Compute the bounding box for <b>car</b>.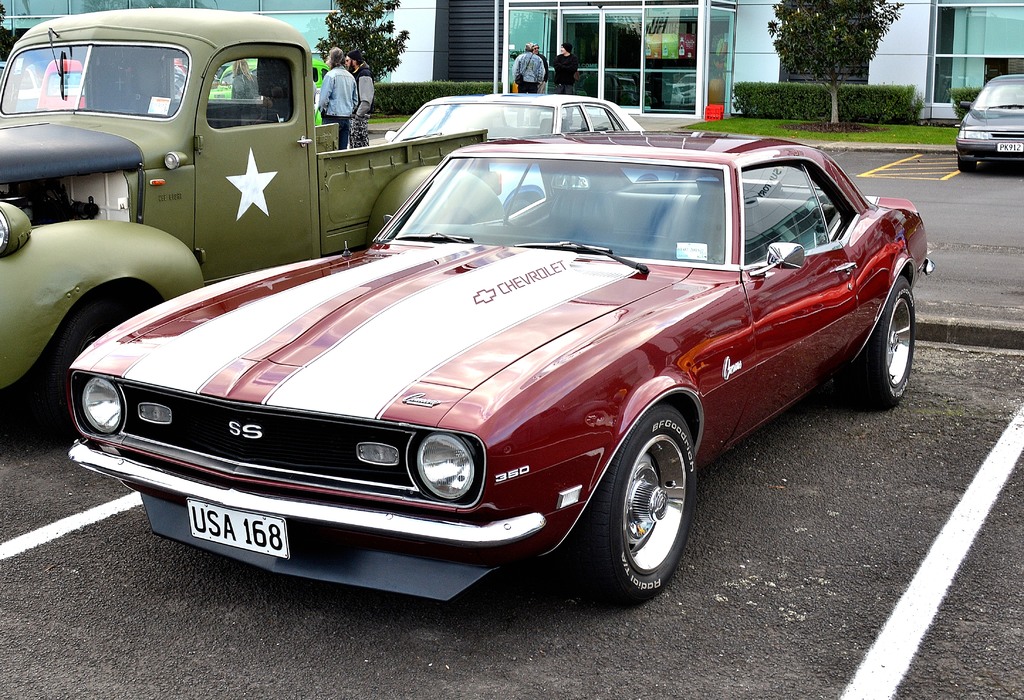
951:65:1023:176.
